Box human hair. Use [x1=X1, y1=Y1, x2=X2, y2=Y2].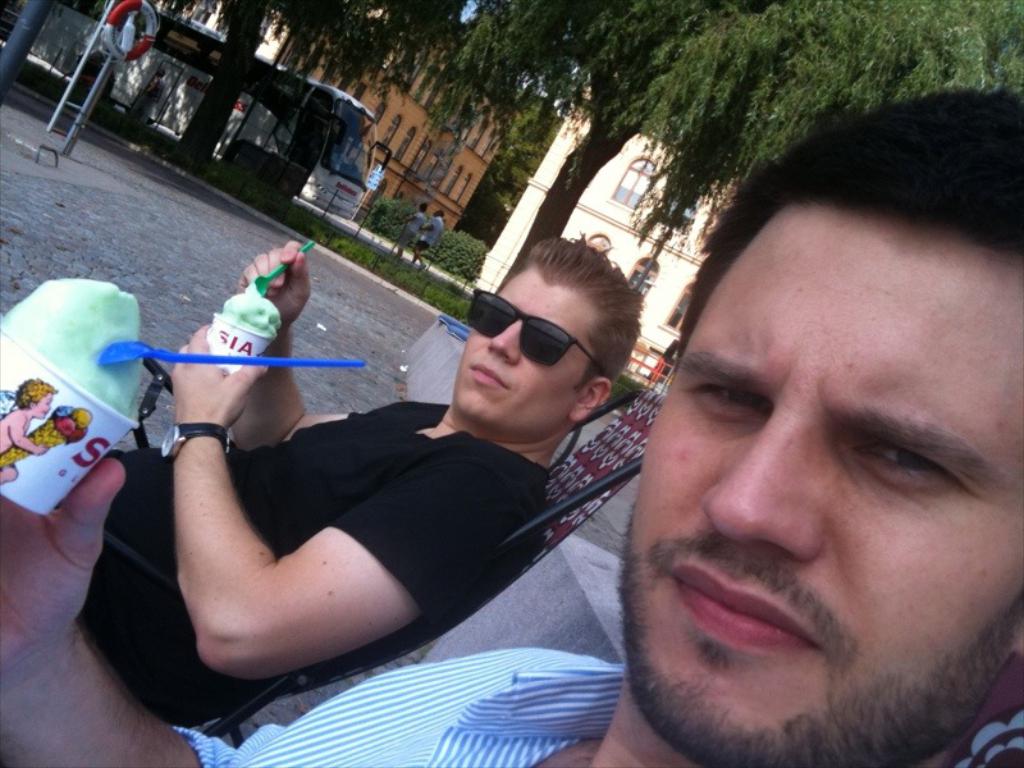
[x1=666, y1=91, x2=1012, y2=544].
